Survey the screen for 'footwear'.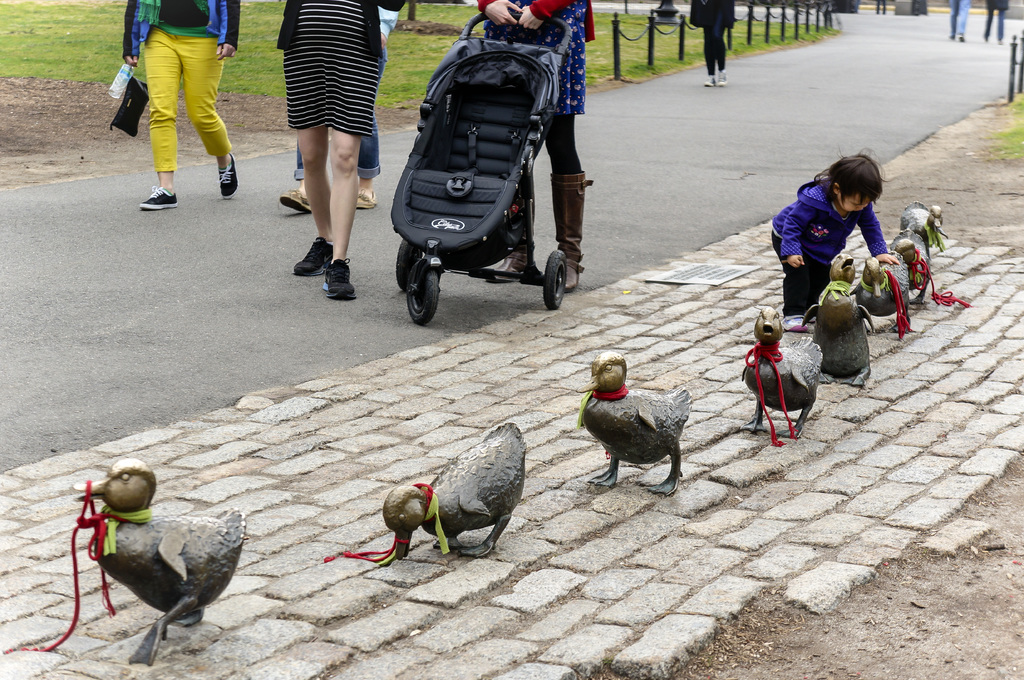
Survey found: locate(948, 36, 957, 41).
